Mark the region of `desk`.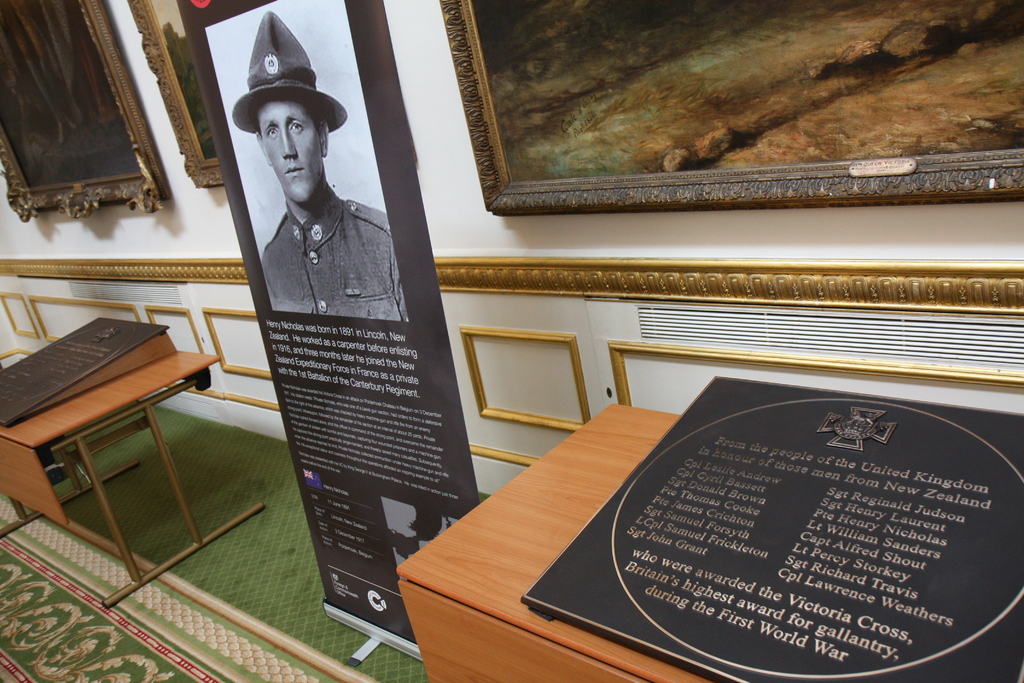
Region: pyautogui.locateOnScreen(394, 405, 1023, 682).
